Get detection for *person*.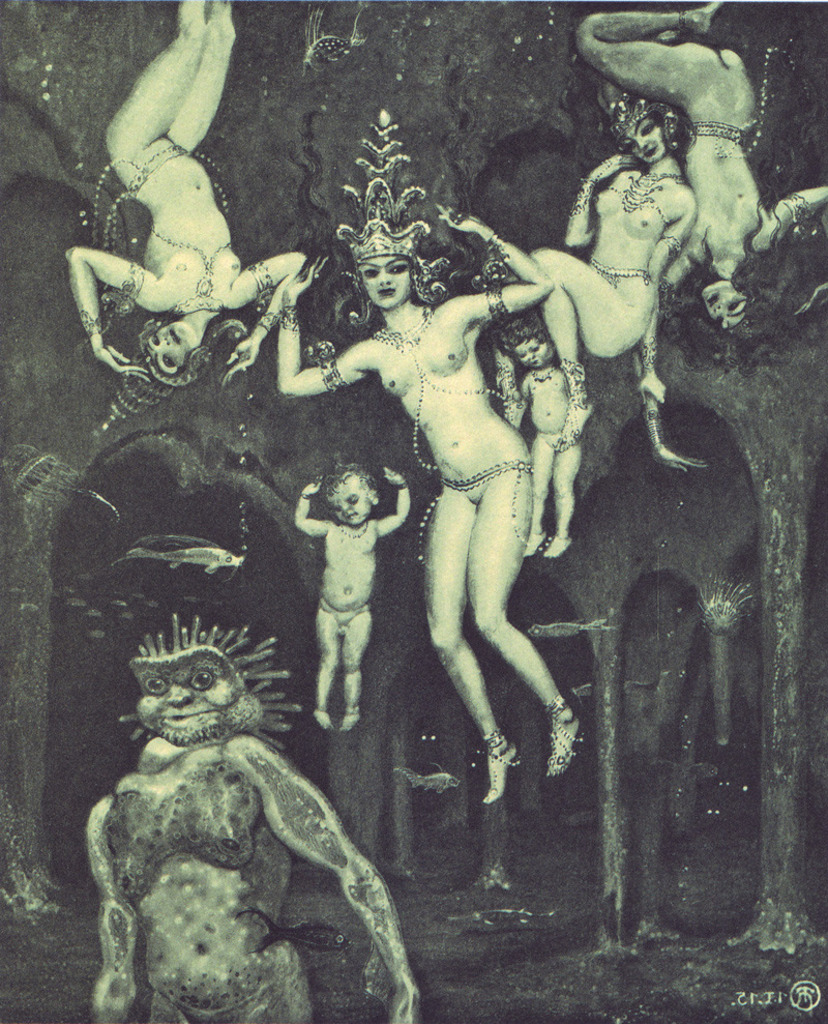
Detection: (292, 461, 414, 735).
